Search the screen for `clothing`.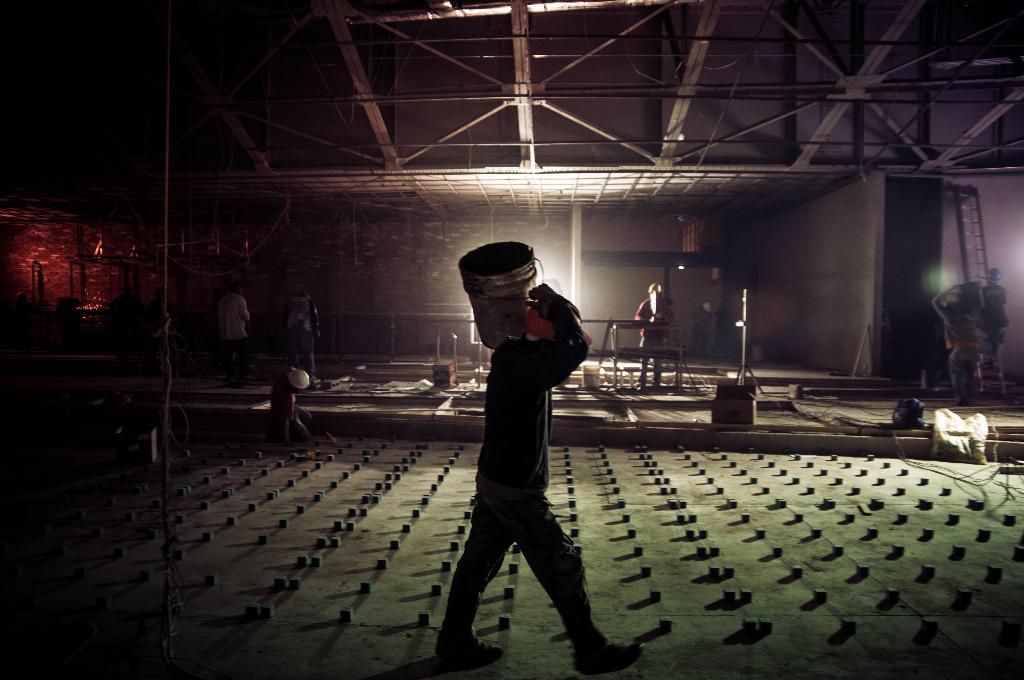
Found at bbox=[441, 287, 604, 640].
